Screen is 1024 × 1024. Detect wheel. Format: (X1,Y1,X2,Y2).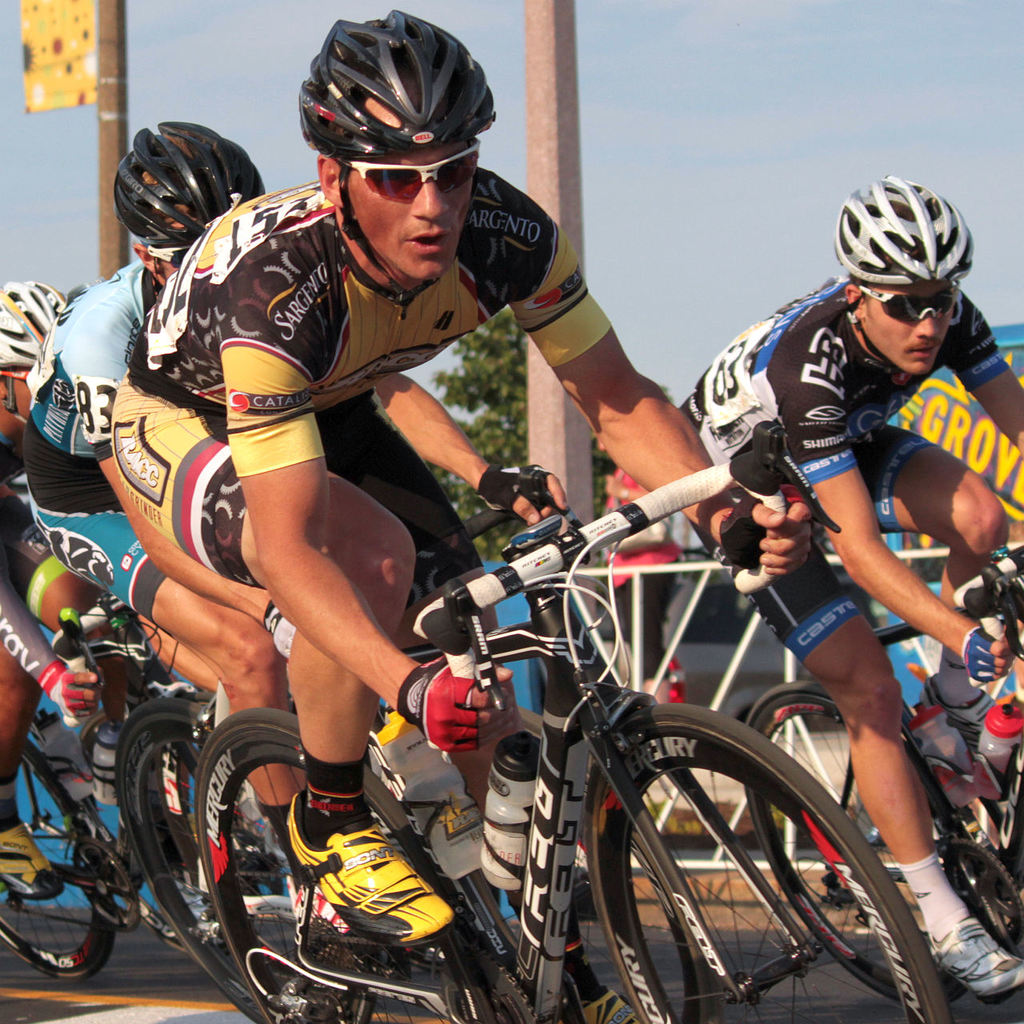
(0,730,129,982).
